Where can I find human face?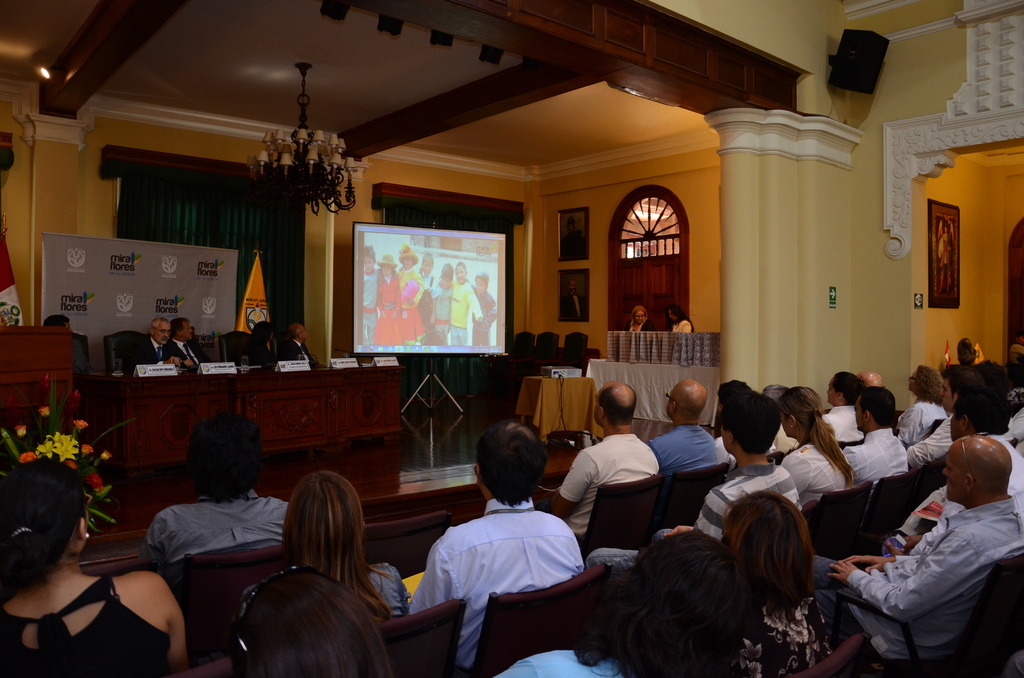
You can find it at <region>570, 282, 576, 293</region>.
